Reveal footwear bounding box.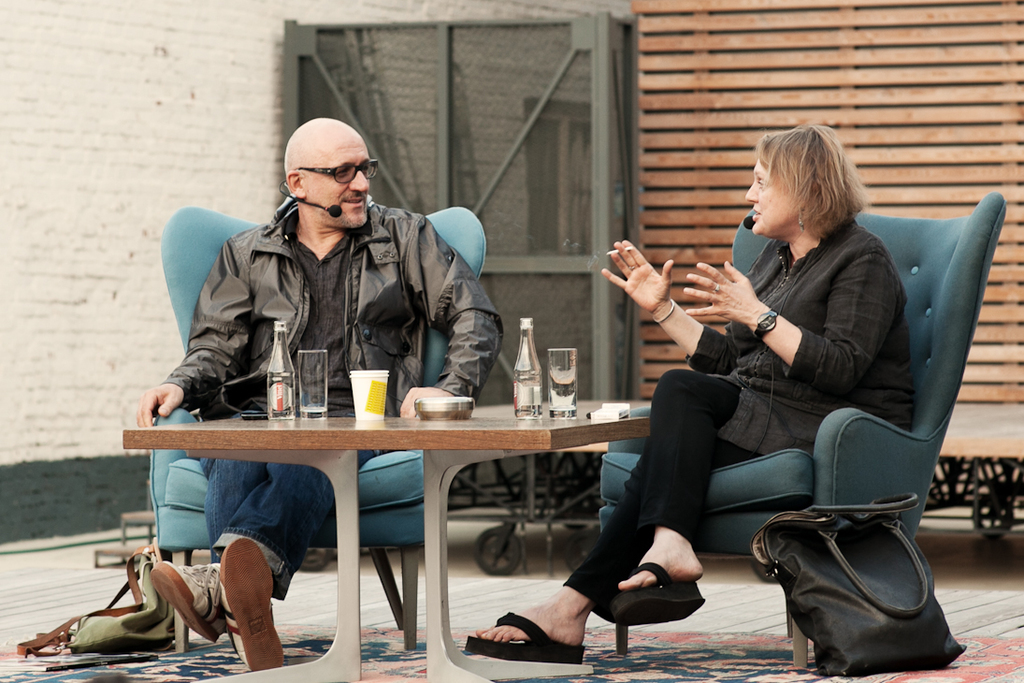
Revealed: (215, 535, 289, 668).
